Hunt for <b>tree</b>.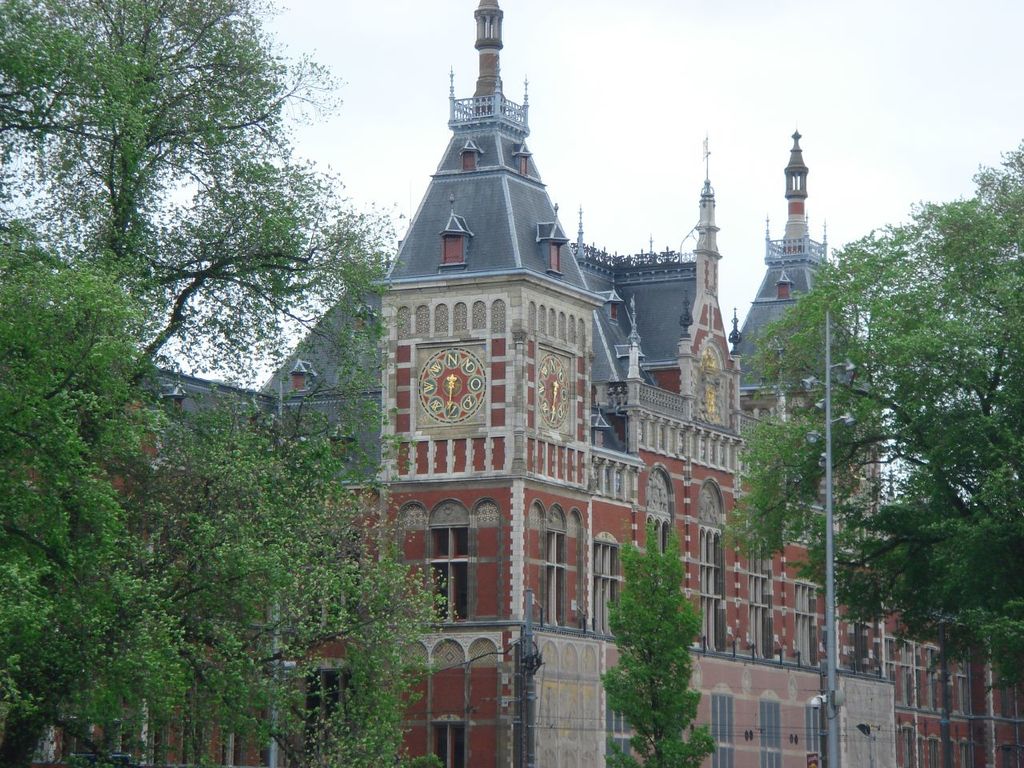
Hunted down at [598, 507, 717, 767].
